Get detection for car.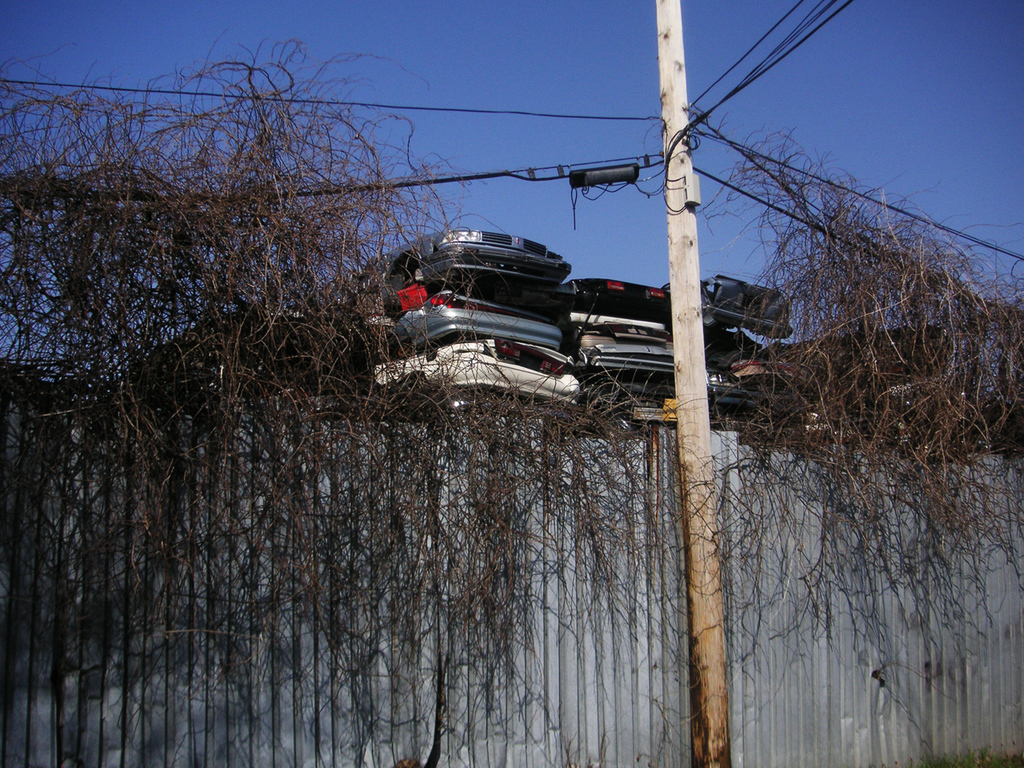
Detection: 566:278:670:326.
